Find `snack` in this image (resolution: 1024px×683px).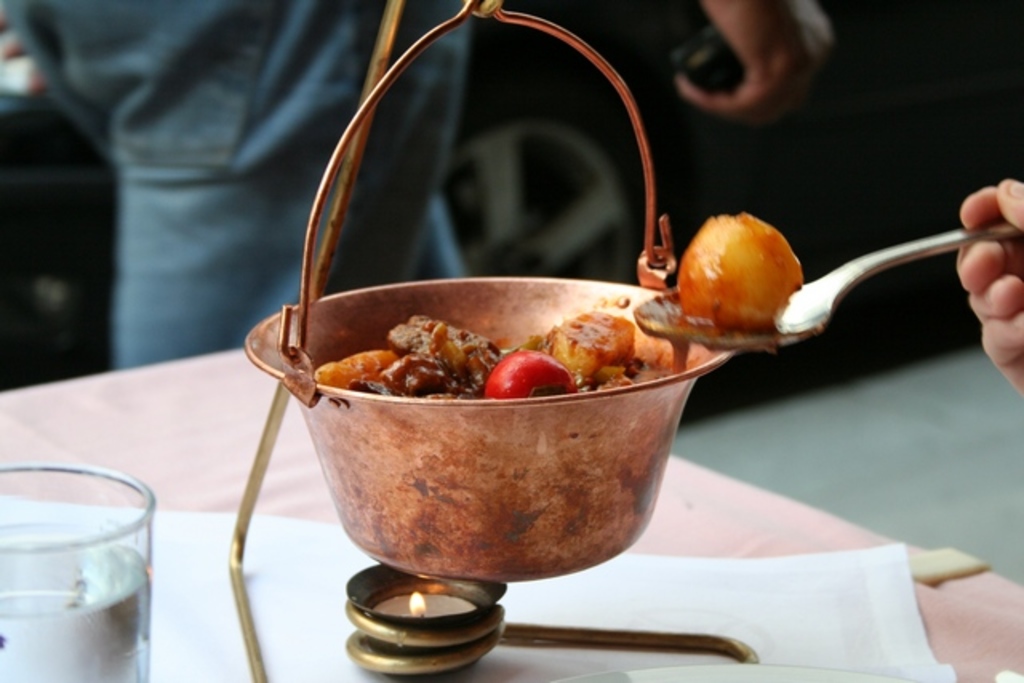
301,314,690,413.
